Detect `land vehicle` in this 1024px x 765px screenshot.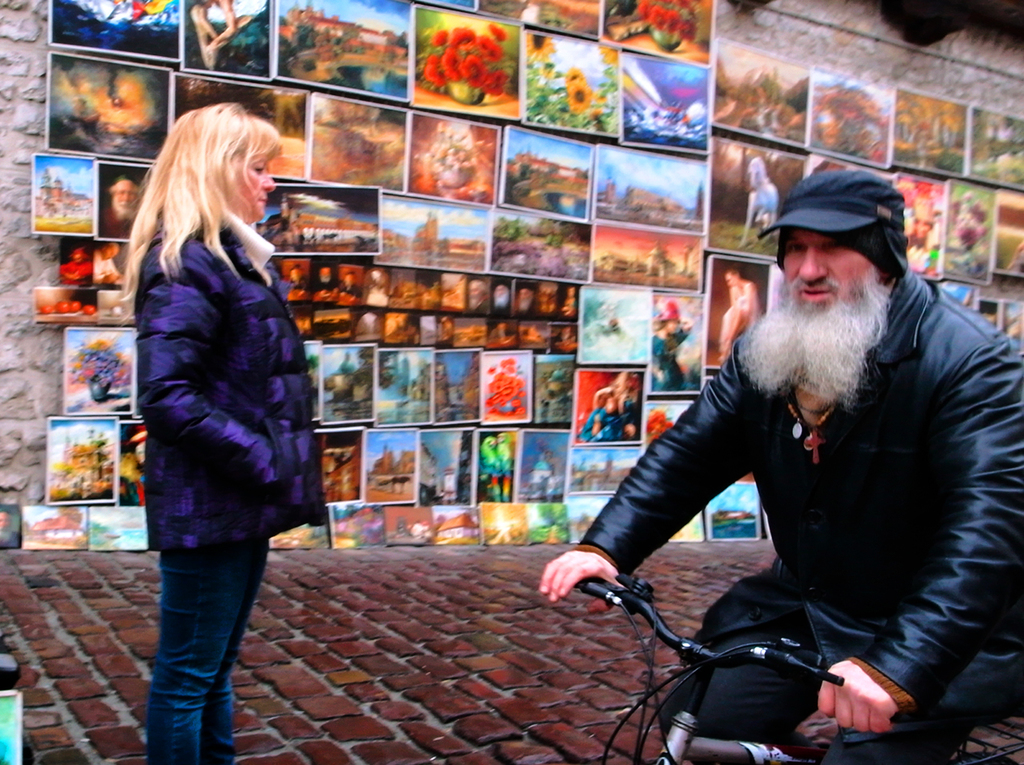
Detection: {"left": 572, "top": 575, "right": 1023, "bottom": 764}.
